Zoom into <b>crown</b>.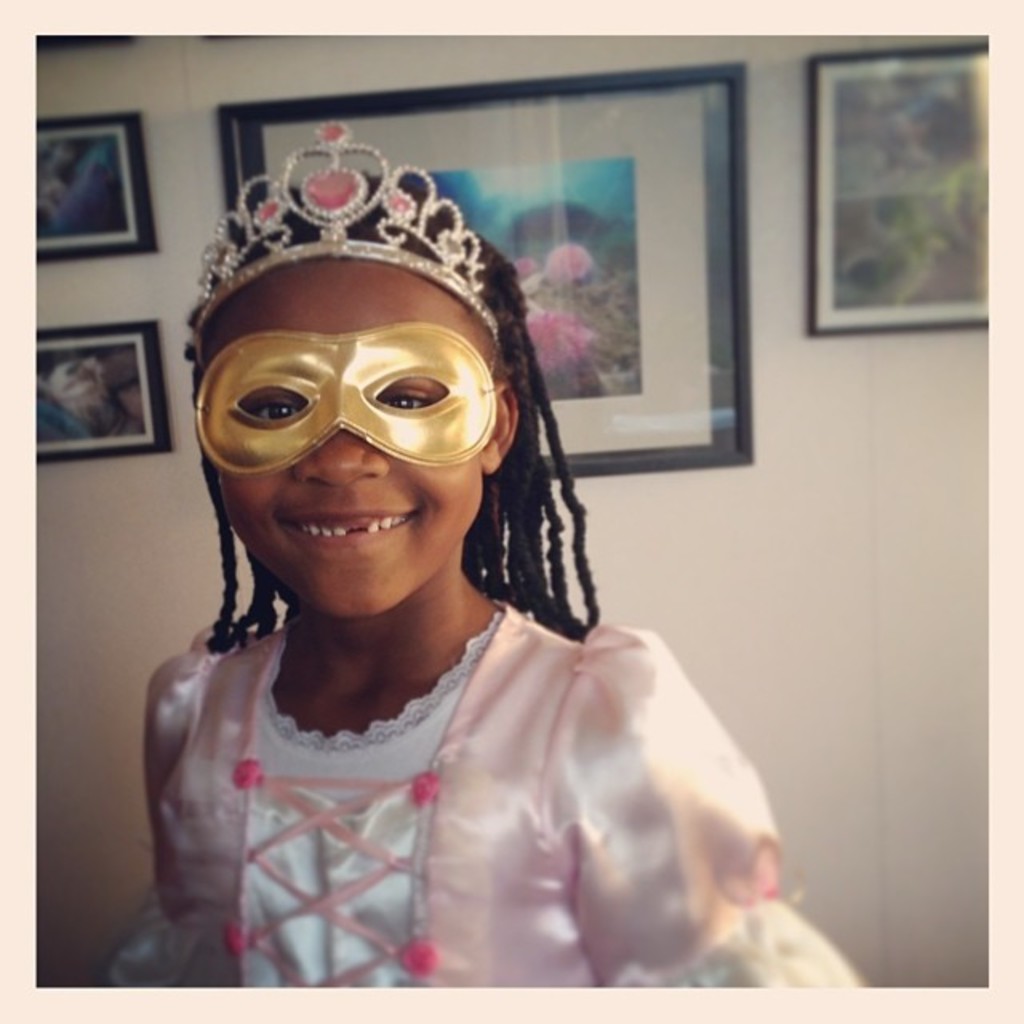
Zoom target: region(187, 118, 501, 368).
